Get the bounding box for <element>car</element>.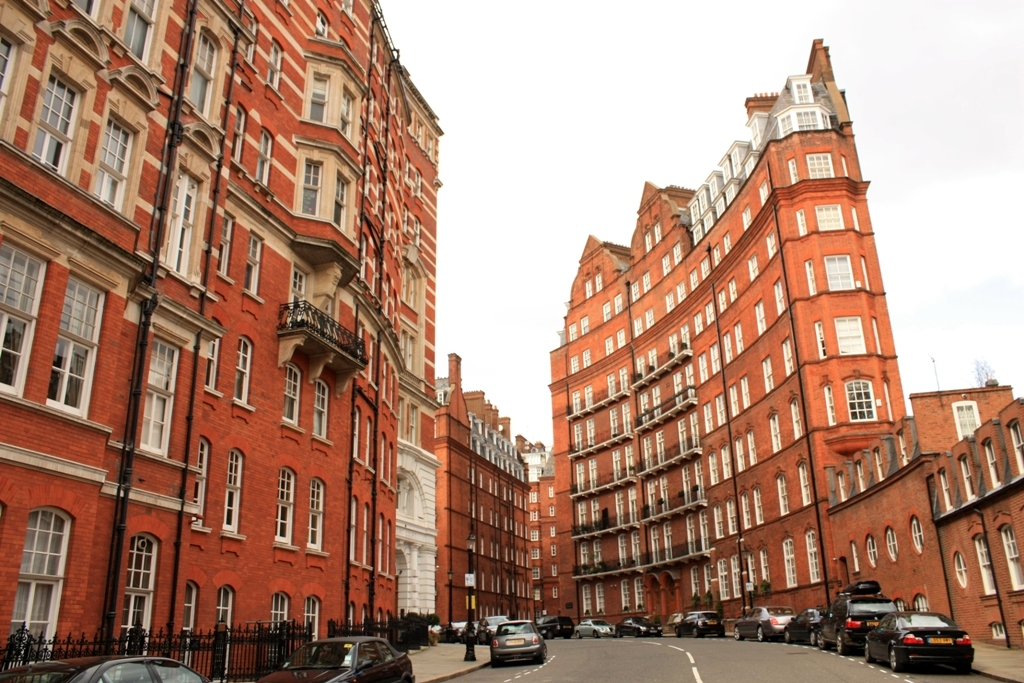
{"left": 257, "top": 638, "right": 415, "bottom": 682}.
